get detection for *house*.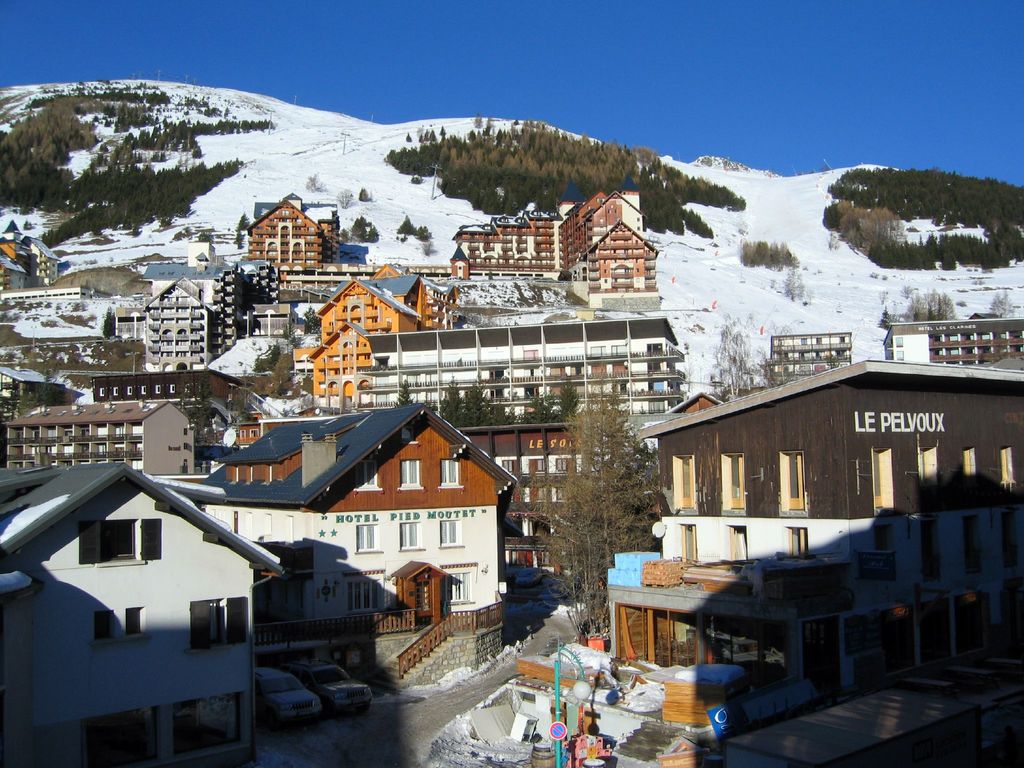
Detection: (x1=0, y1=278, x2=112, y2=306).
